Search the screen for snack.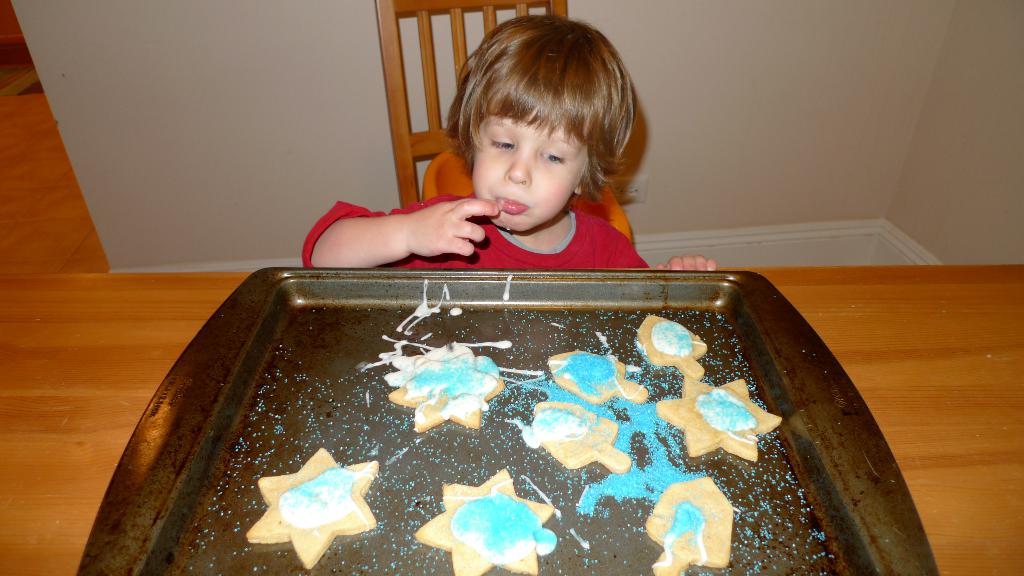
Found at 639,308,707,390.
